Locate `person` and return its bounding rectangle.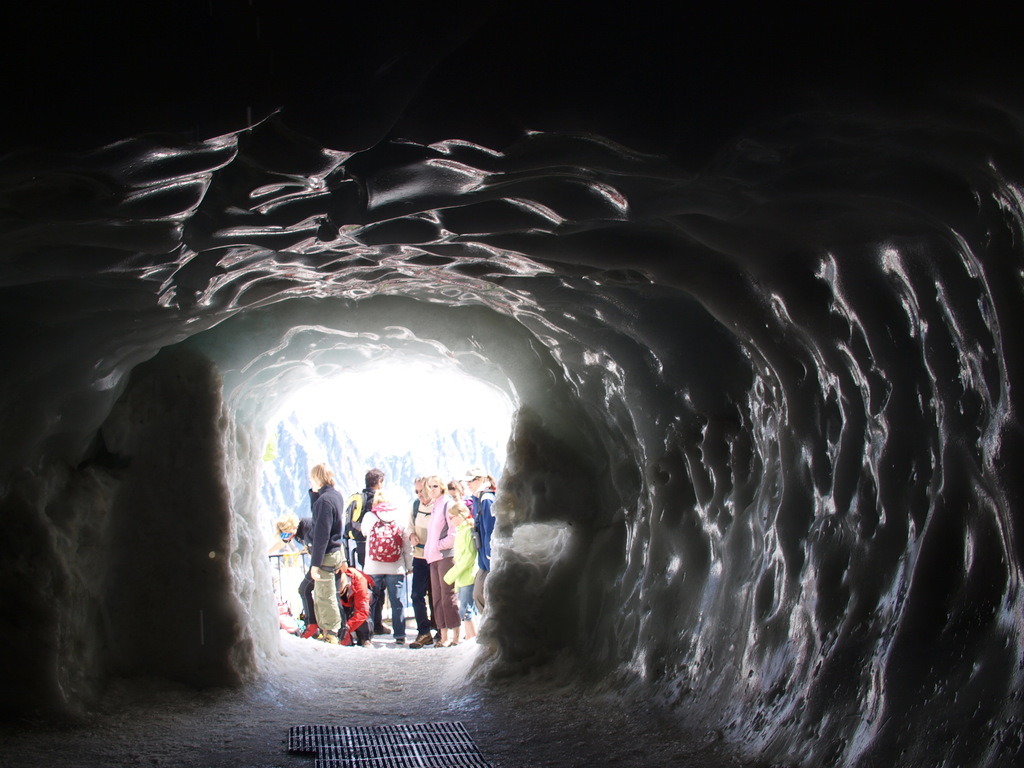
locate(457, 462, 502, 620).
